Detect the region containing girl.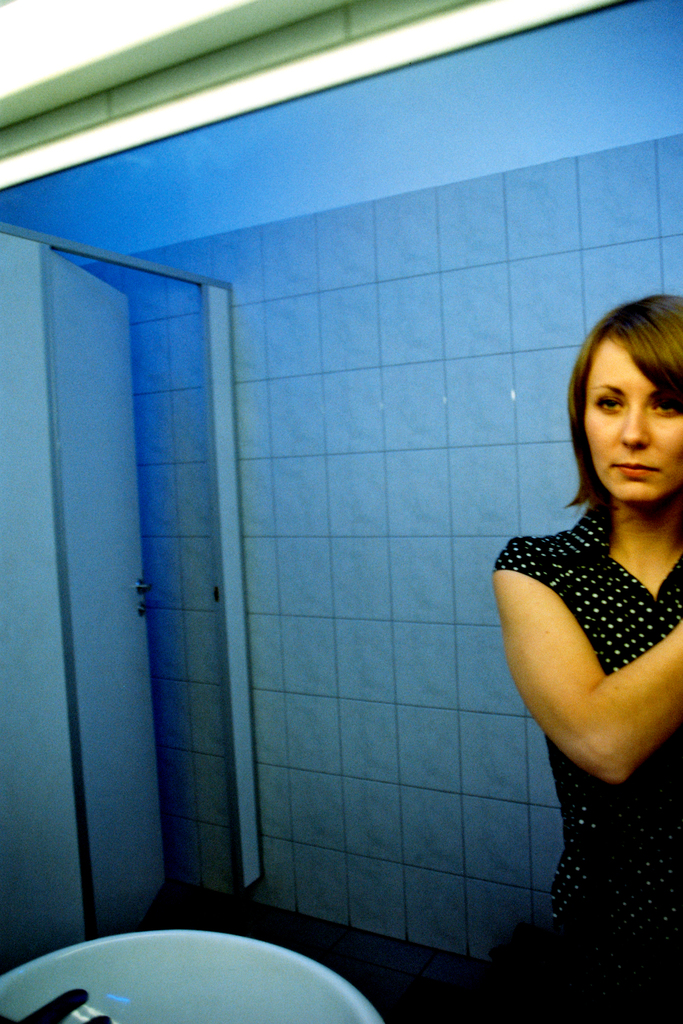
(493,292,682,1021).
